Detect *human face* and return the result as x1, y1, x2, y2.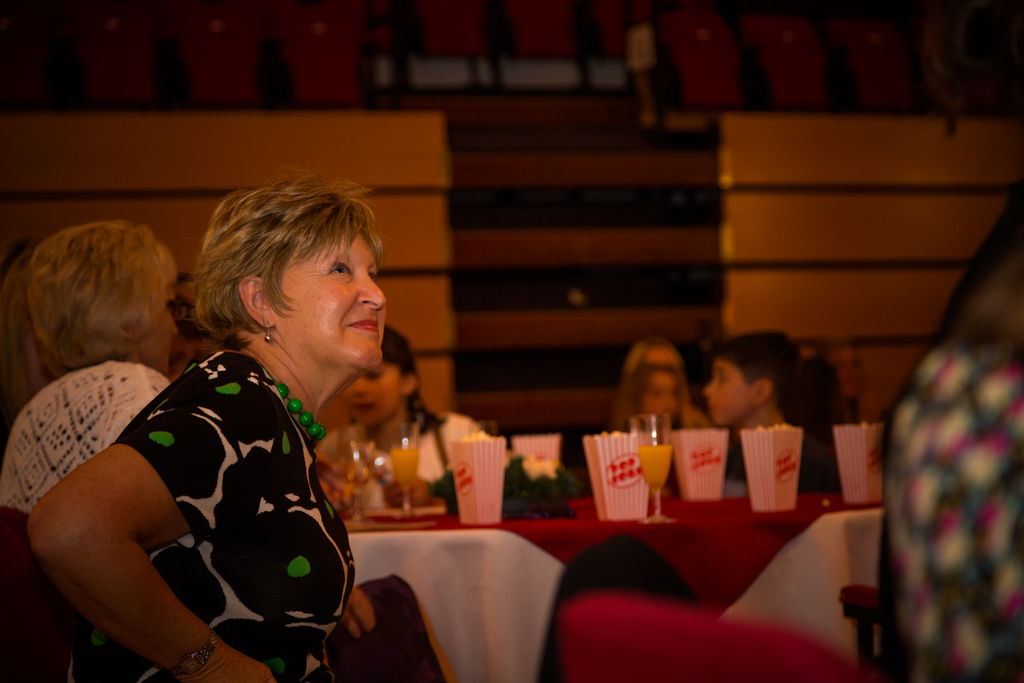
338, 364, 406, 431.
